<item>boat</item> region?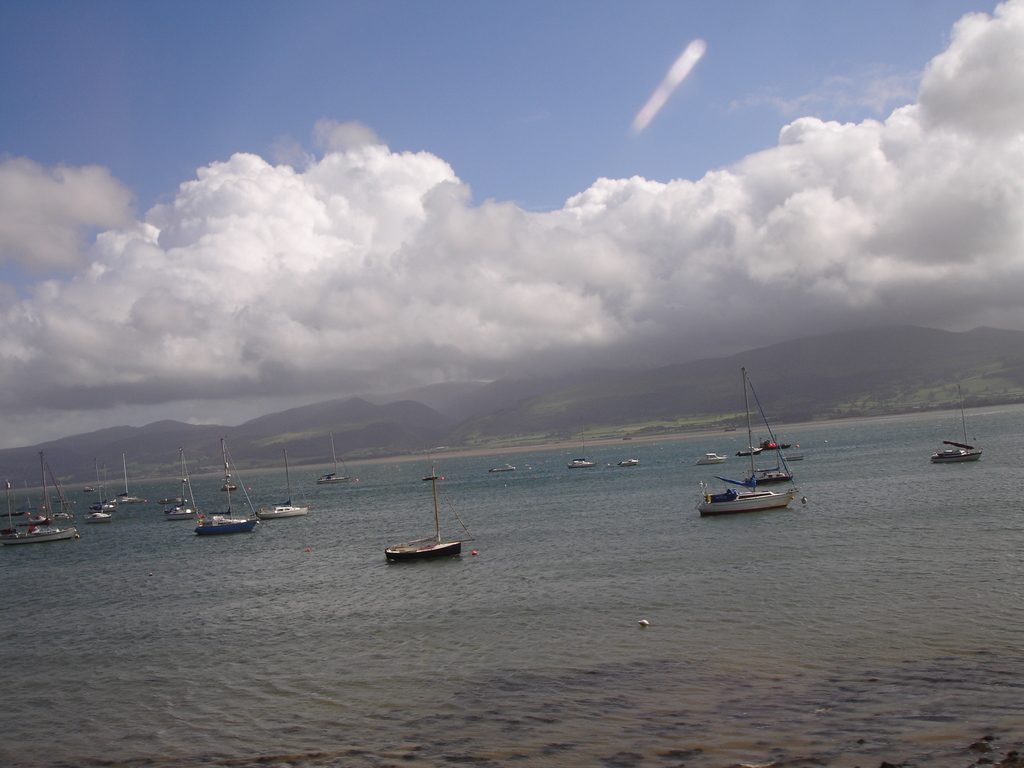
<bbox>116, 451, 147, 506</bbox>
